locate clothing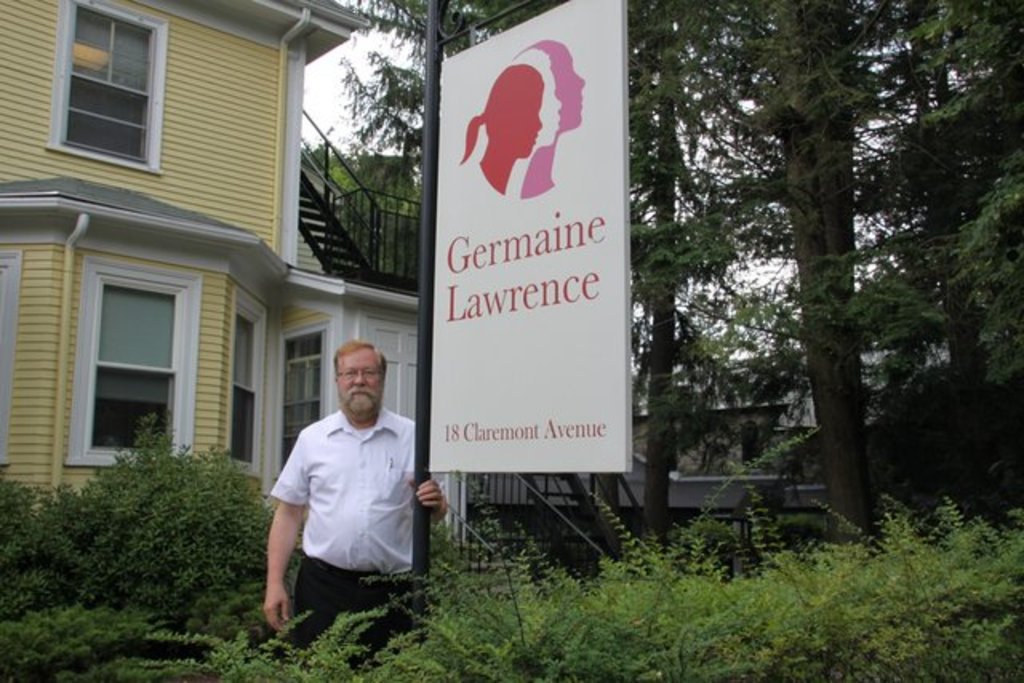
locate(269, 314, 446, 635)
